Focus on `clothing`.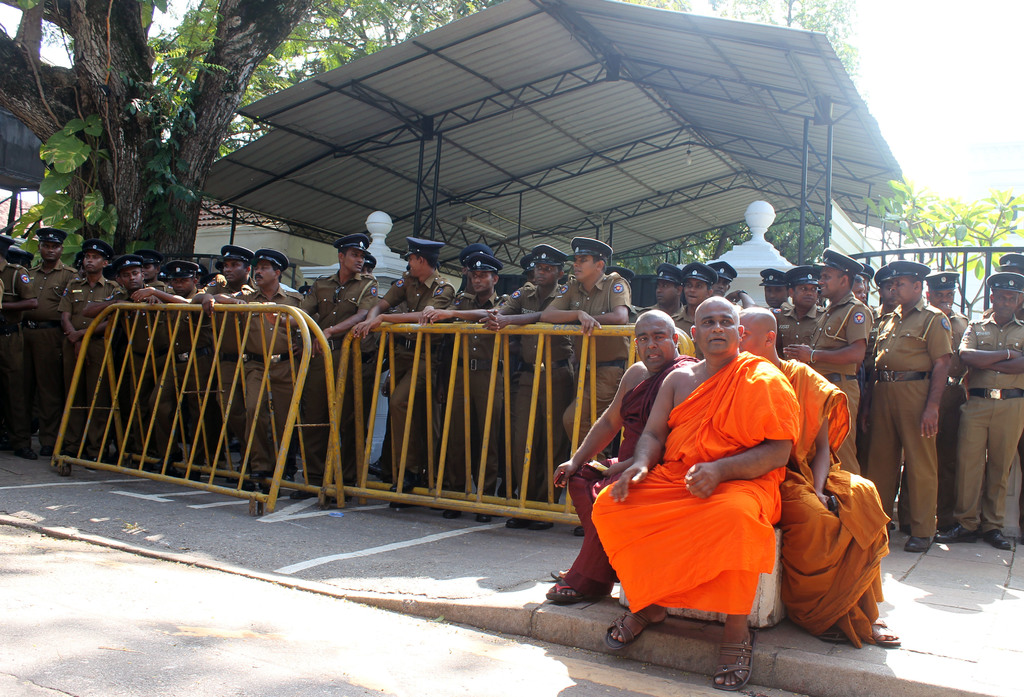
Focused at (x1=194, y1=270, x2=246, y2=477).
